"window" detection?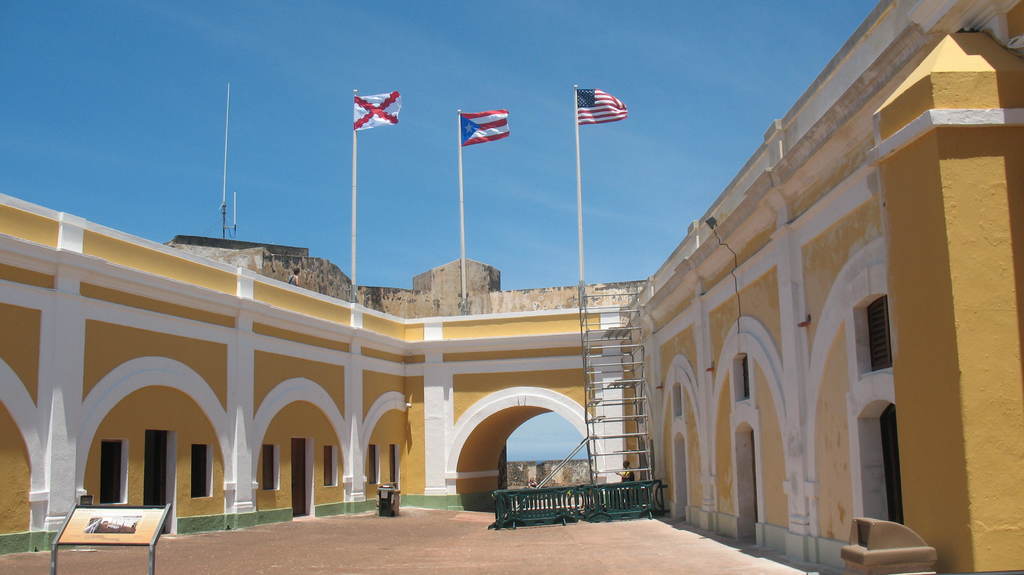
bbox=[96, 444, 125, 504]
